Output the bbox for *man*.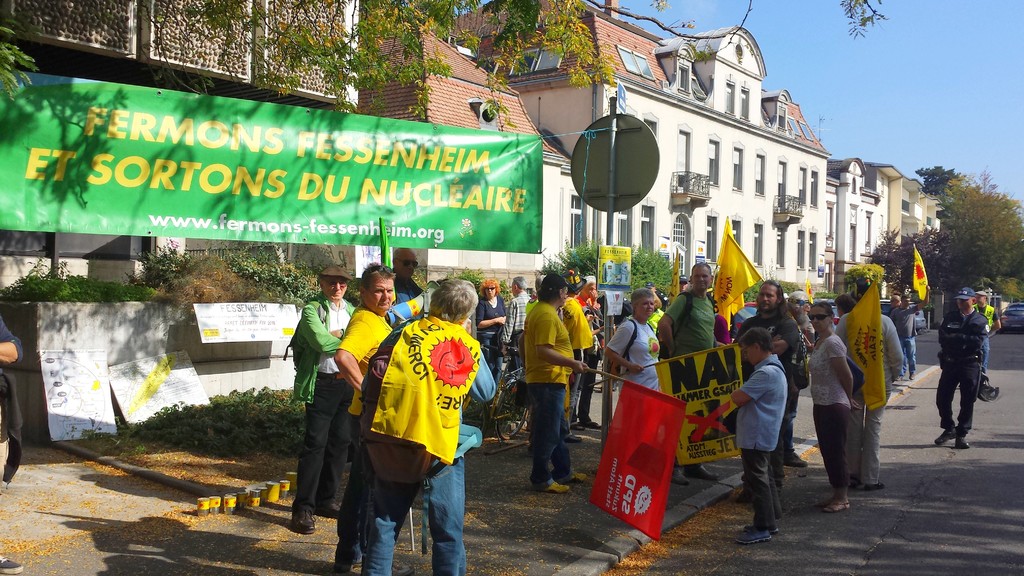
[365, 275, 504, 575].
